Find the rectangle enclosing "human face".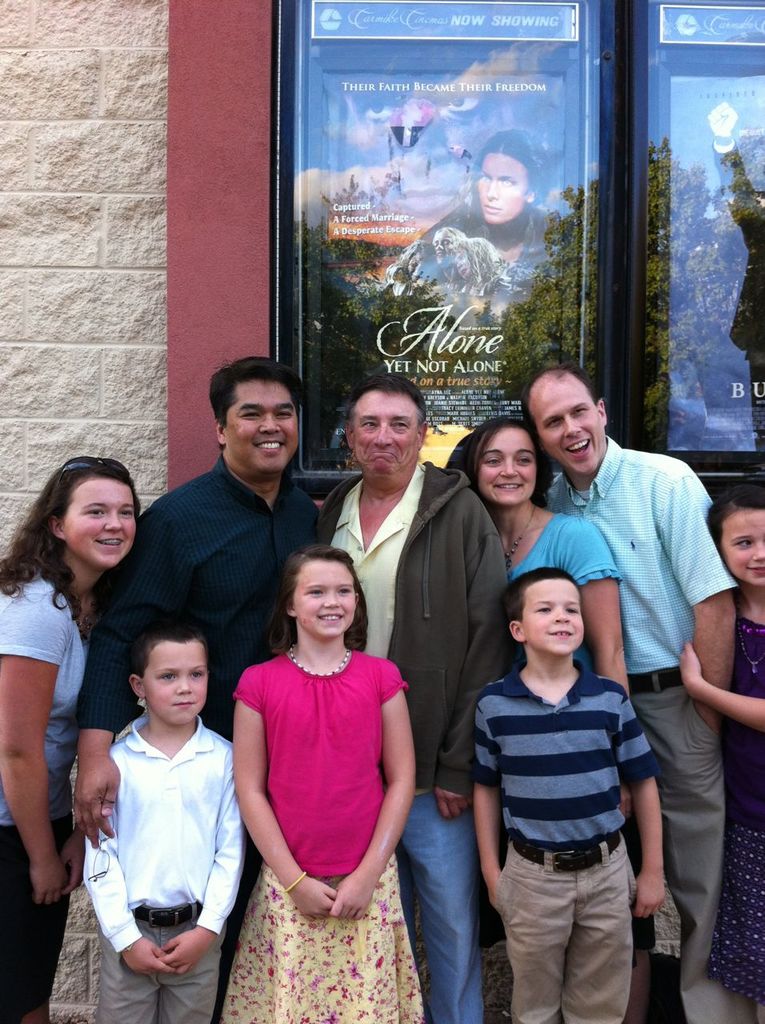
box=[295, 559, 358, 637].
